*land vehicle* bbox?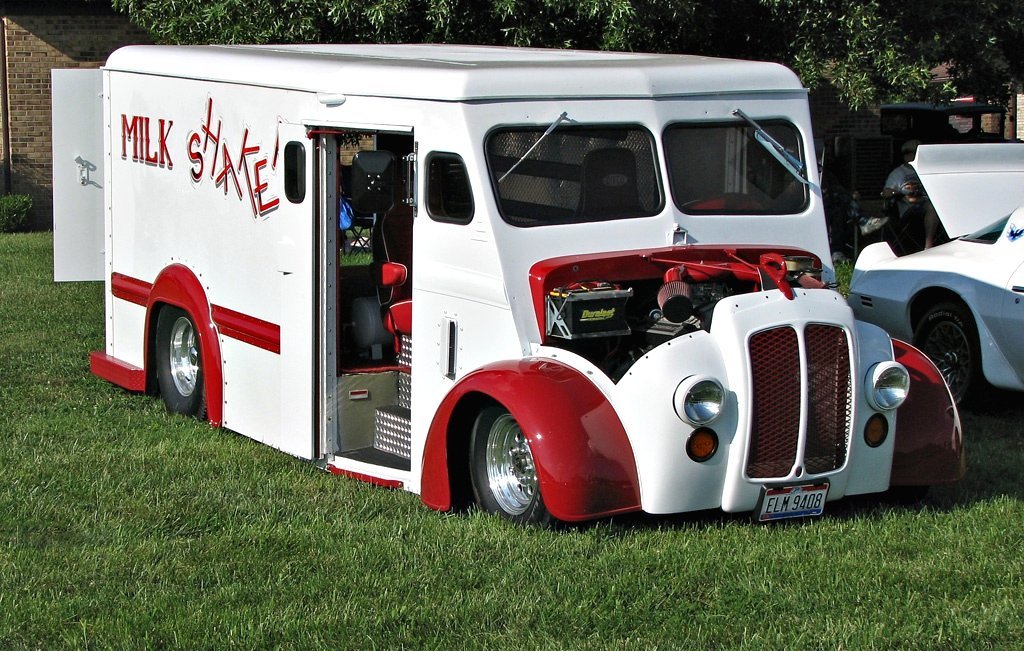
x1=852, y1=143, x2=1023, y2=417
